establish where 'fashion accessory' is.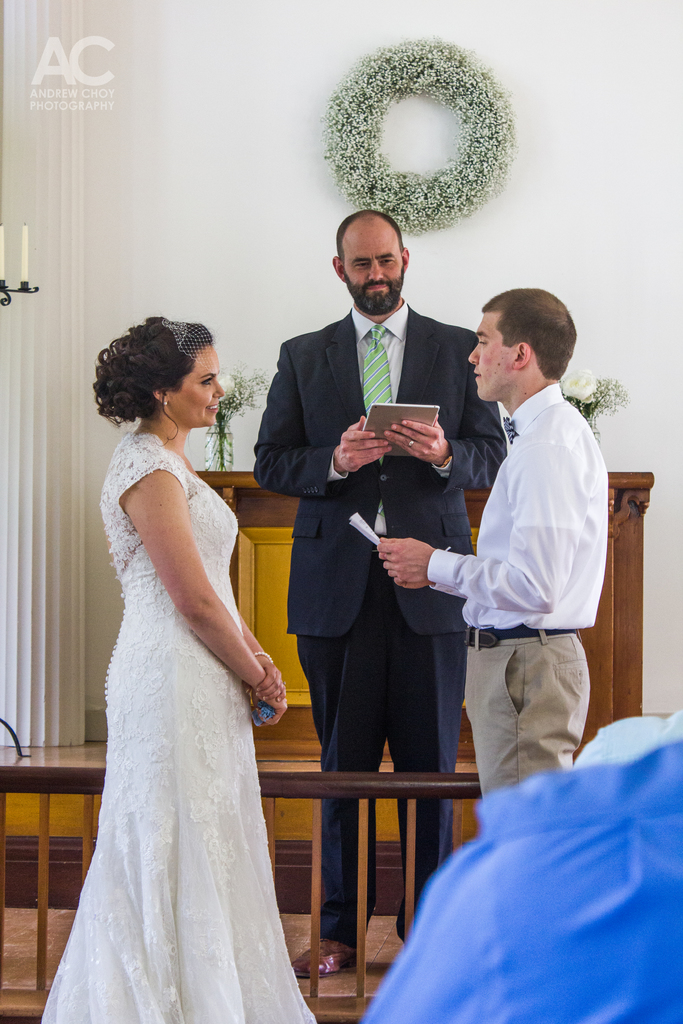
Established at [x1=288, y1=941, x2=356, y2=980].
